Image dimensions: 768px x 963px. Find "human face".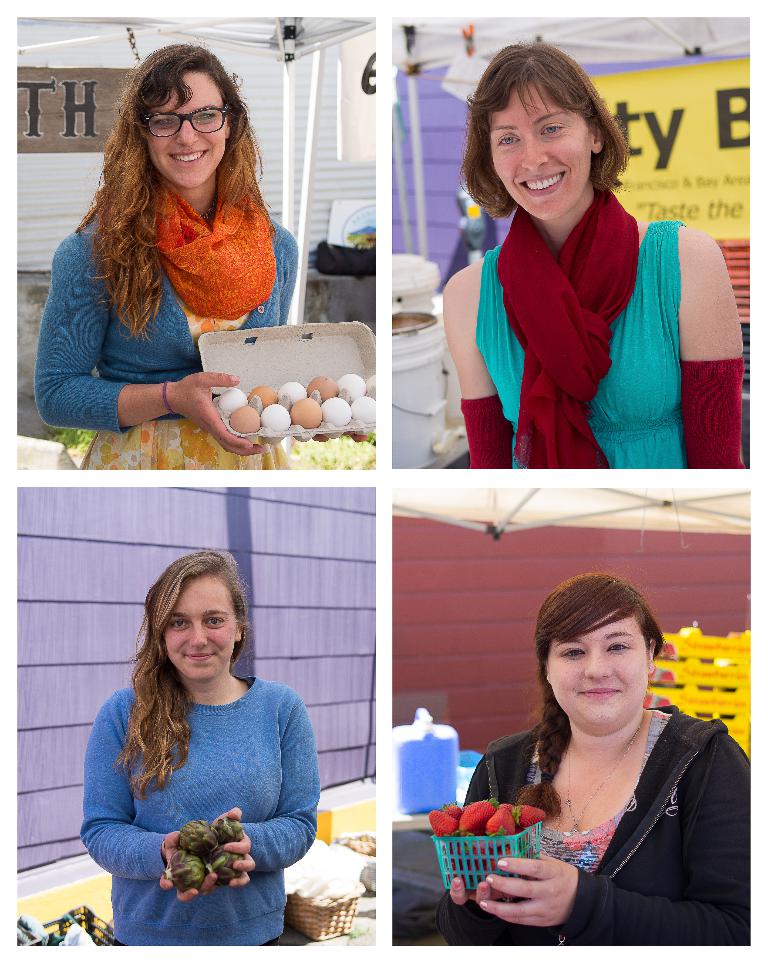
pyautogui.locateOnScreen(163, 573, 234, 682).
